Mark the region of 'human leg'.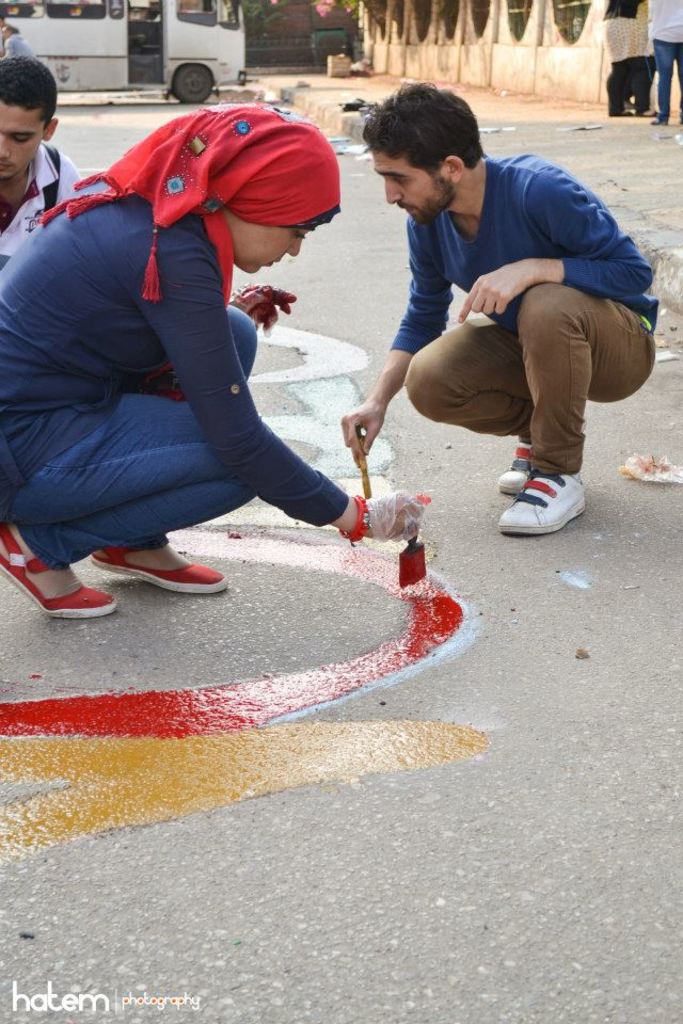
Region: 653, 46, 669, 128.
